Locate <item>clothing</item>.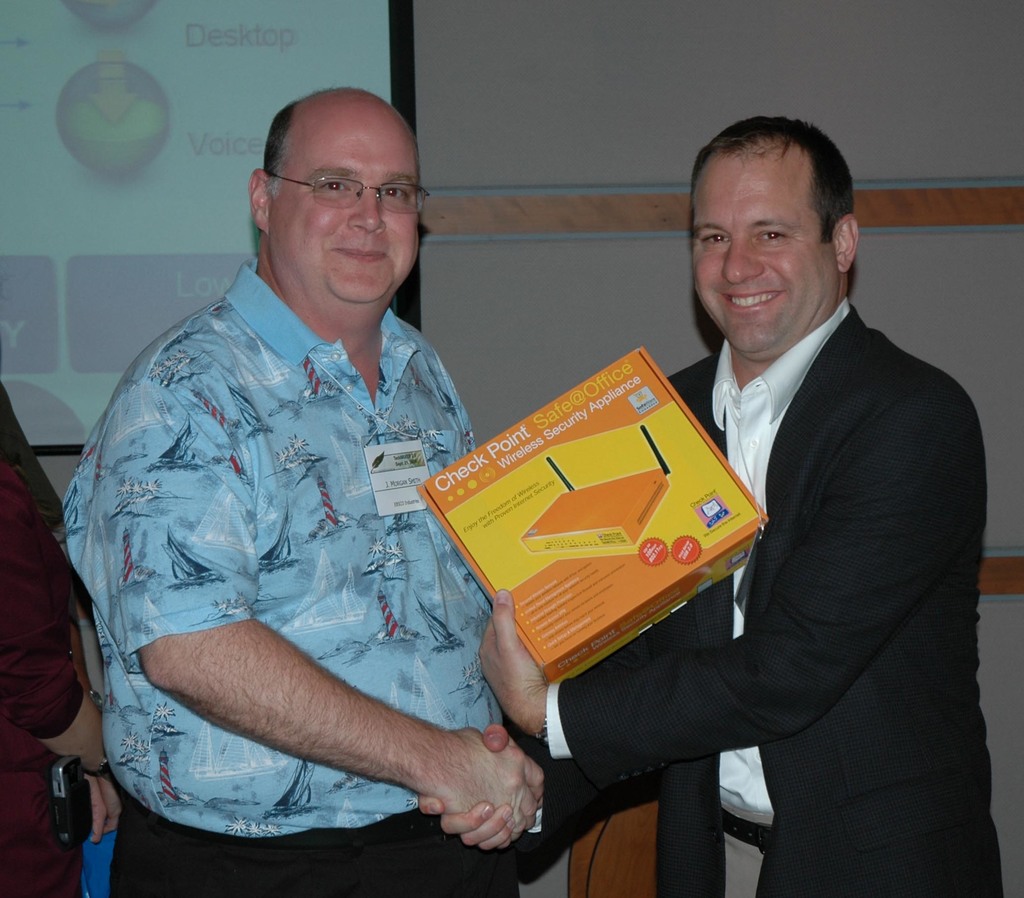
Bounding box: locate(79, 225, 516, 831).
